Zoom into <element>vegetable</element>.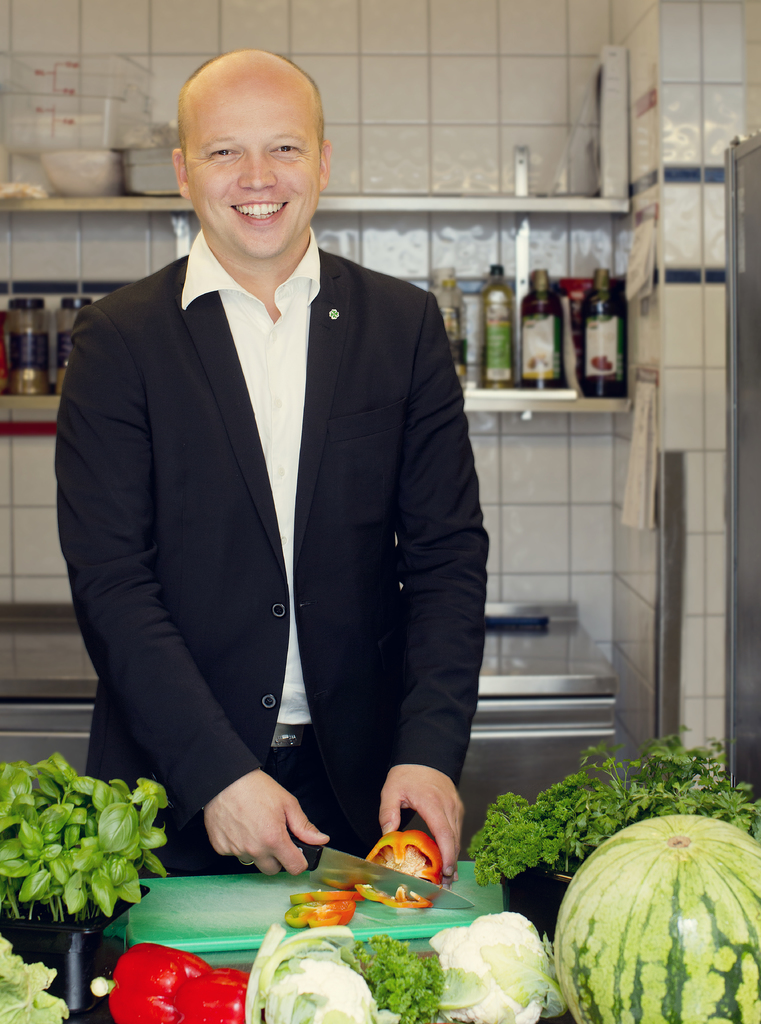
Zoom target: bbox=[353, 932, 453, 1023].
